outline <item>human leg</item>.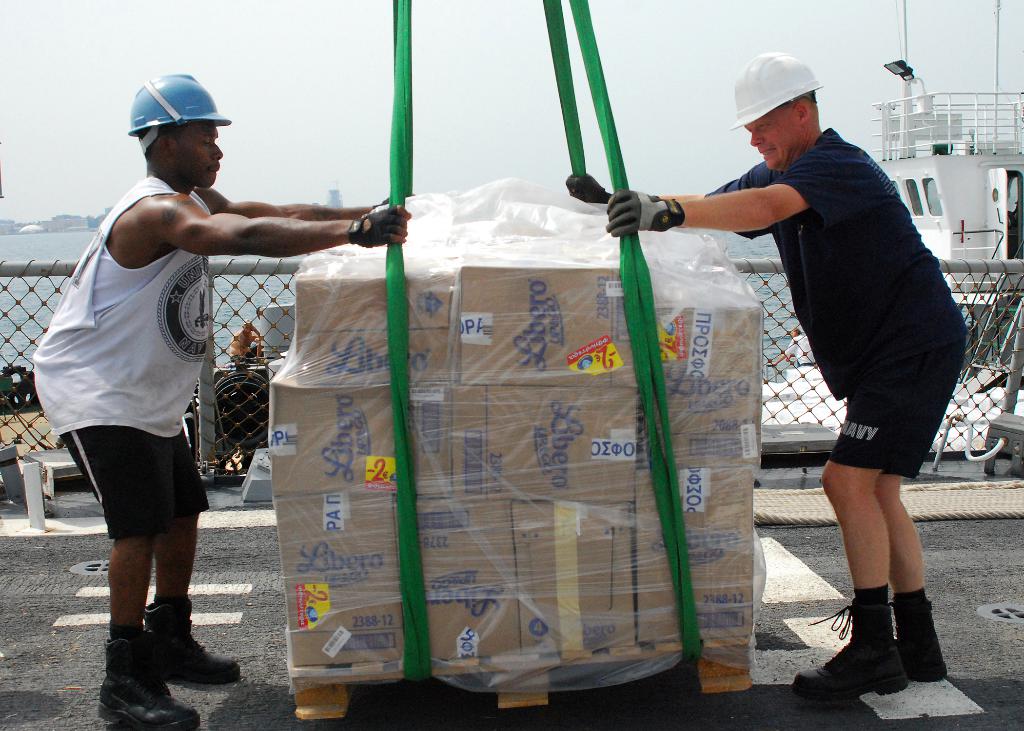
Outline: [138, 422, 243, 684].
